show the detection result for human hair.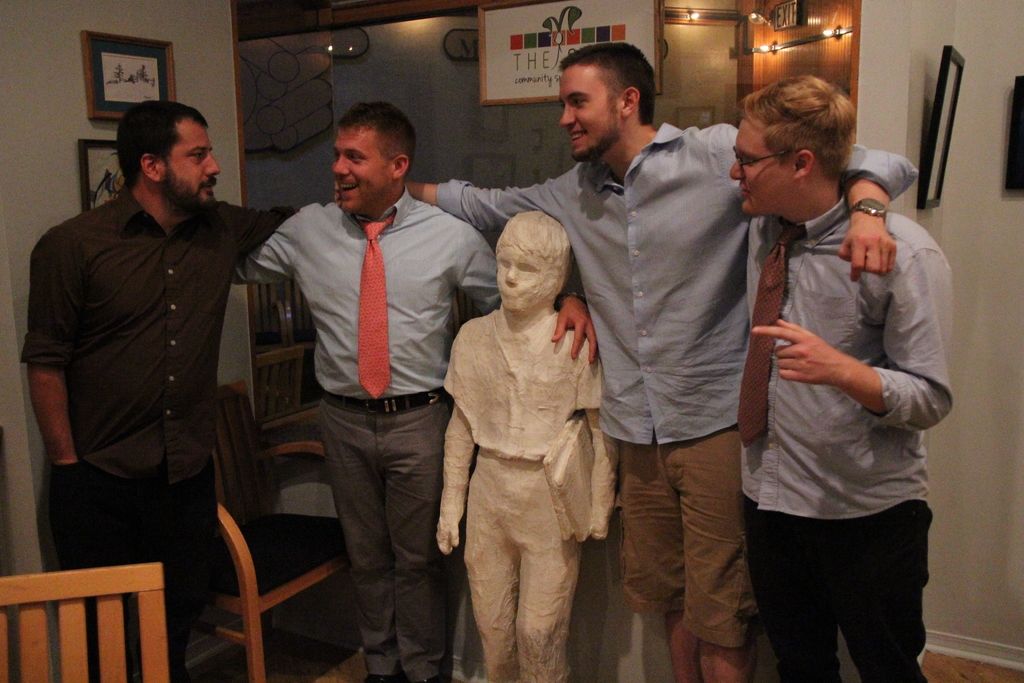
rect(339, 101, 416, 189).
